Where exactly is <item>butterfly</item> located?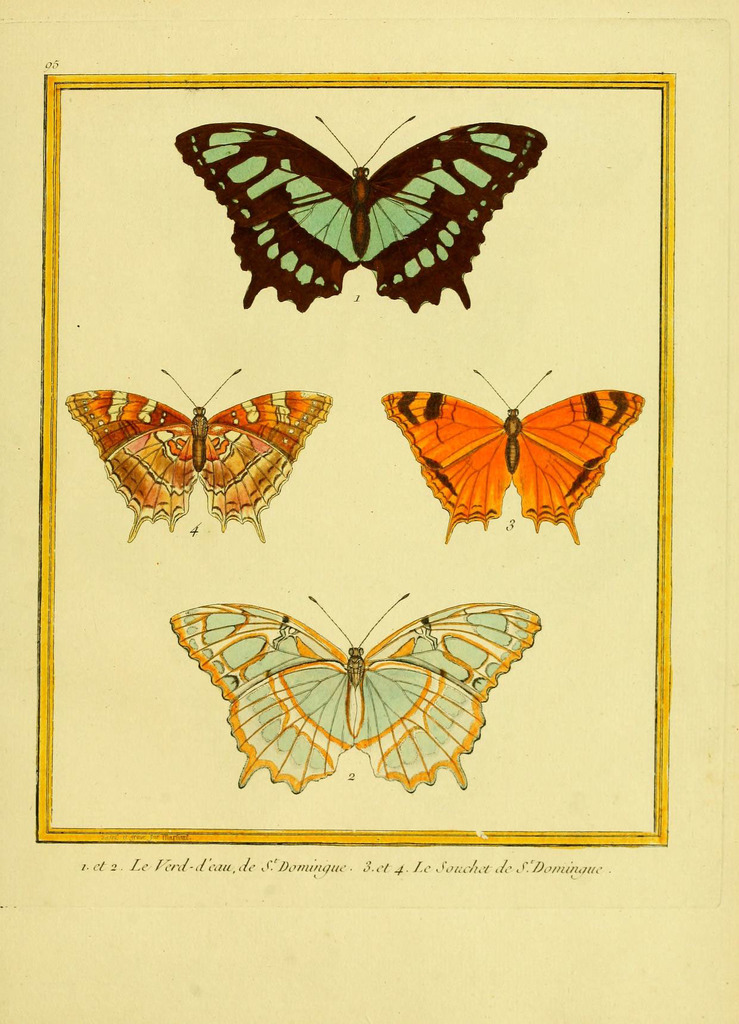
Its bounding box is (63, 364, 332, 547).
